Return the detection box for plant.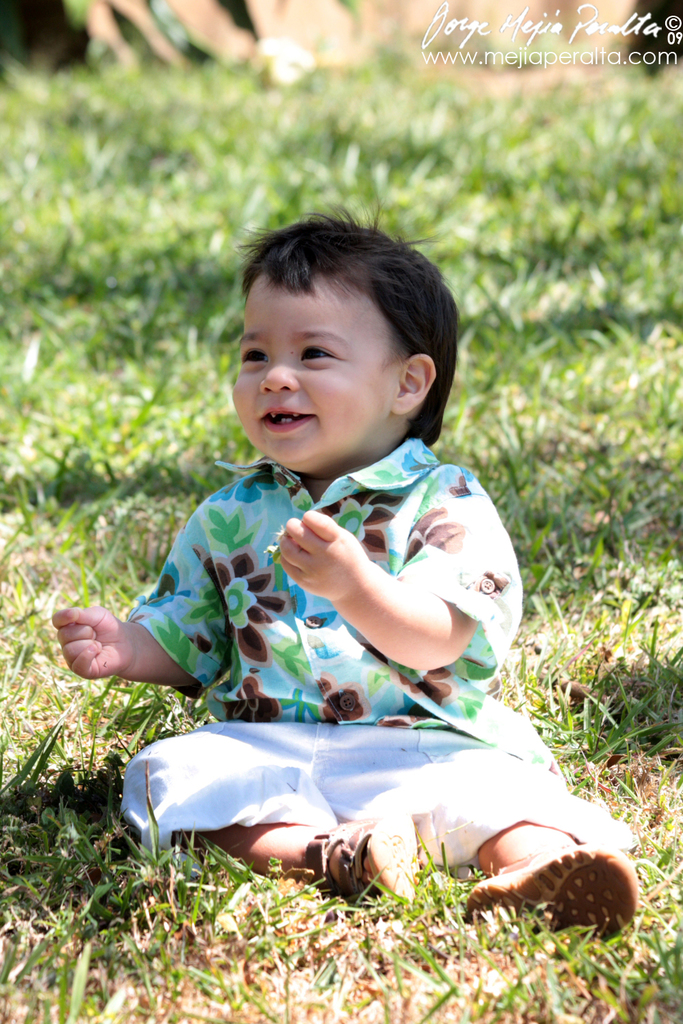
<box>0,0,361,74</box>.
